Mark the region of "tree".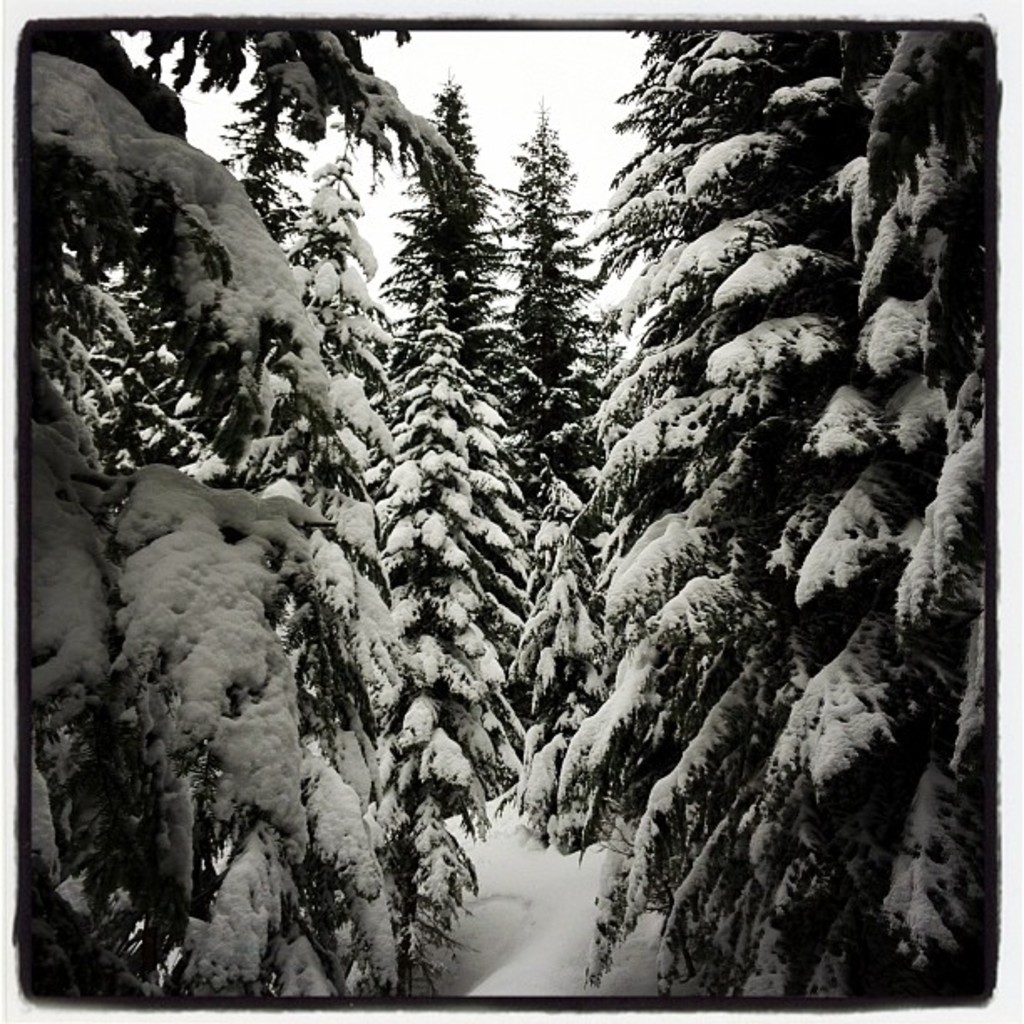
Region: {"left": 261, "top": 177, "right": 387, "bottom": 771}.
